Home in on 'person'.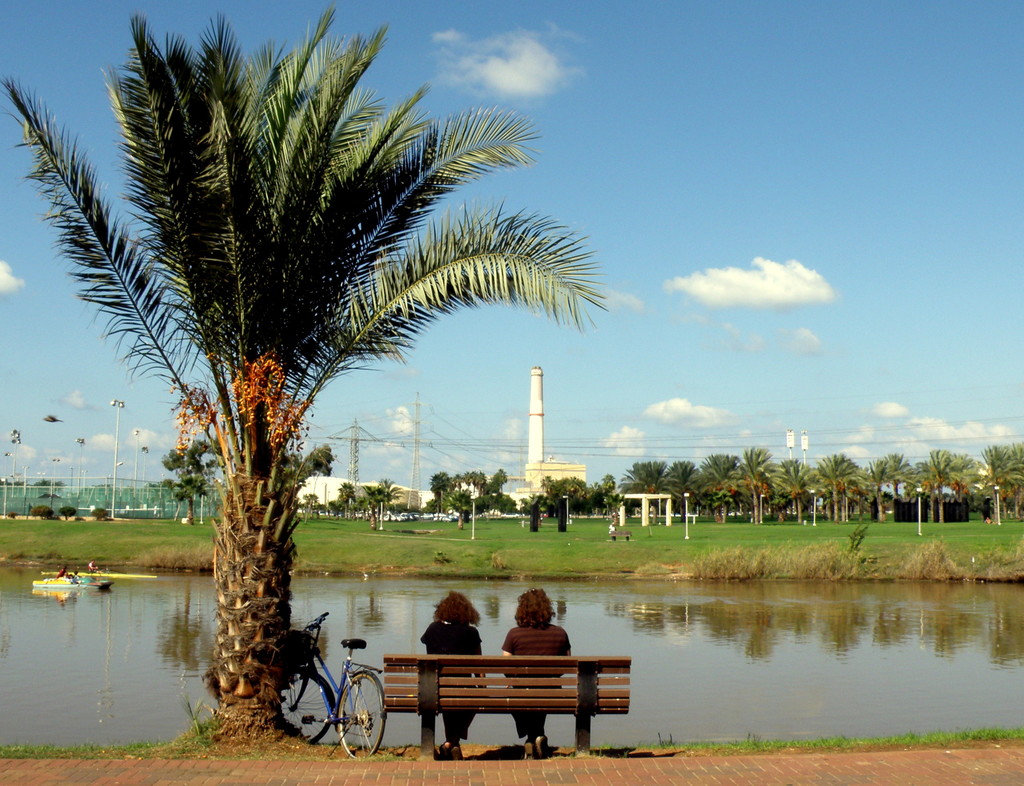
Homed in at (607, 524, 617, 543).
